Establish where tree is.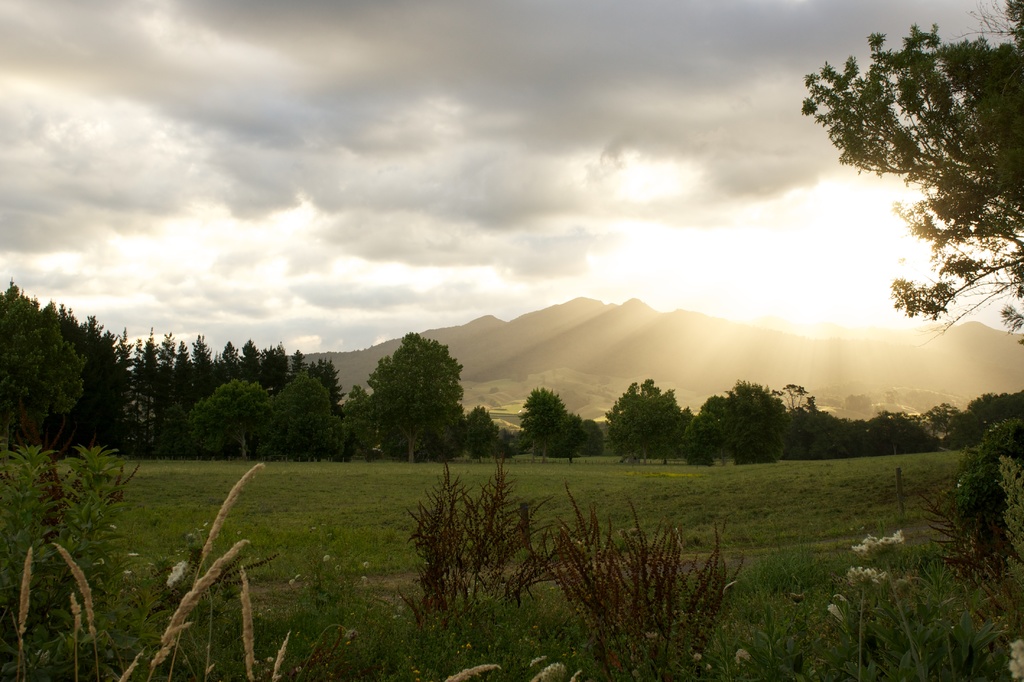
Established at bbox=(557, 409, 587, 465).
